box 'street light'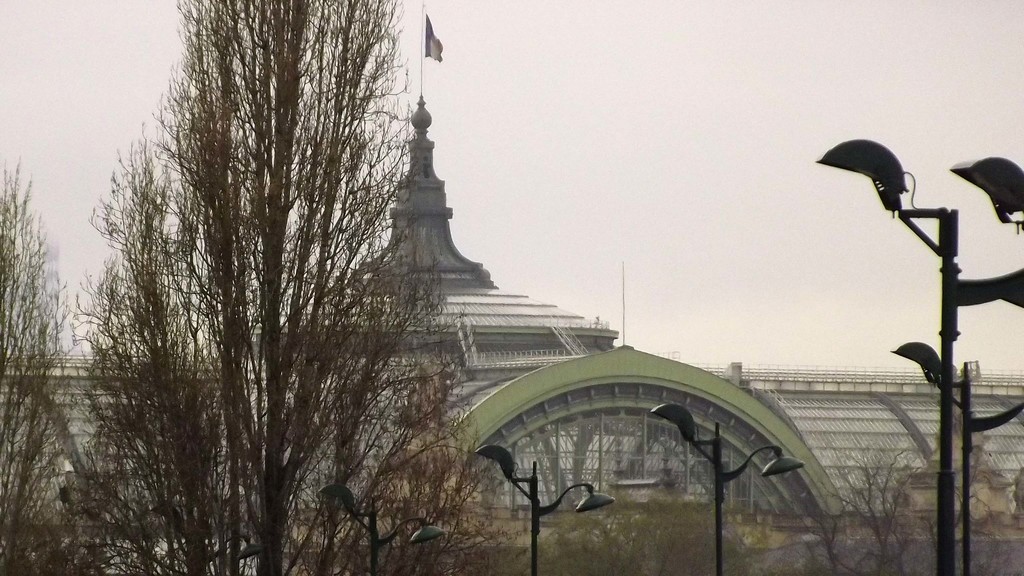
left=312, top=483, right=449, bottom=575
